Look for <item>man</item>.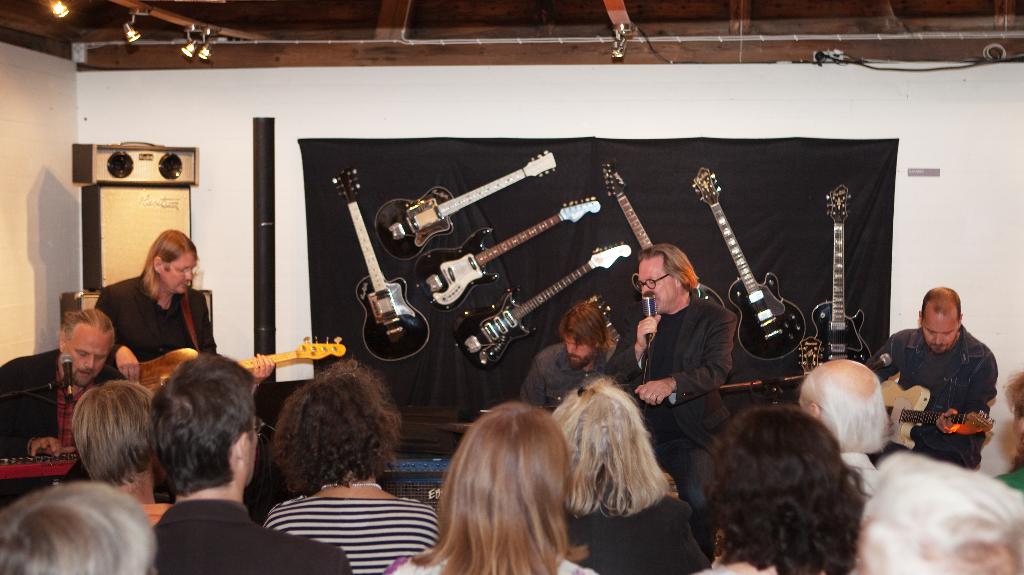
Found: bbox=[98, 224, 219, 382].
